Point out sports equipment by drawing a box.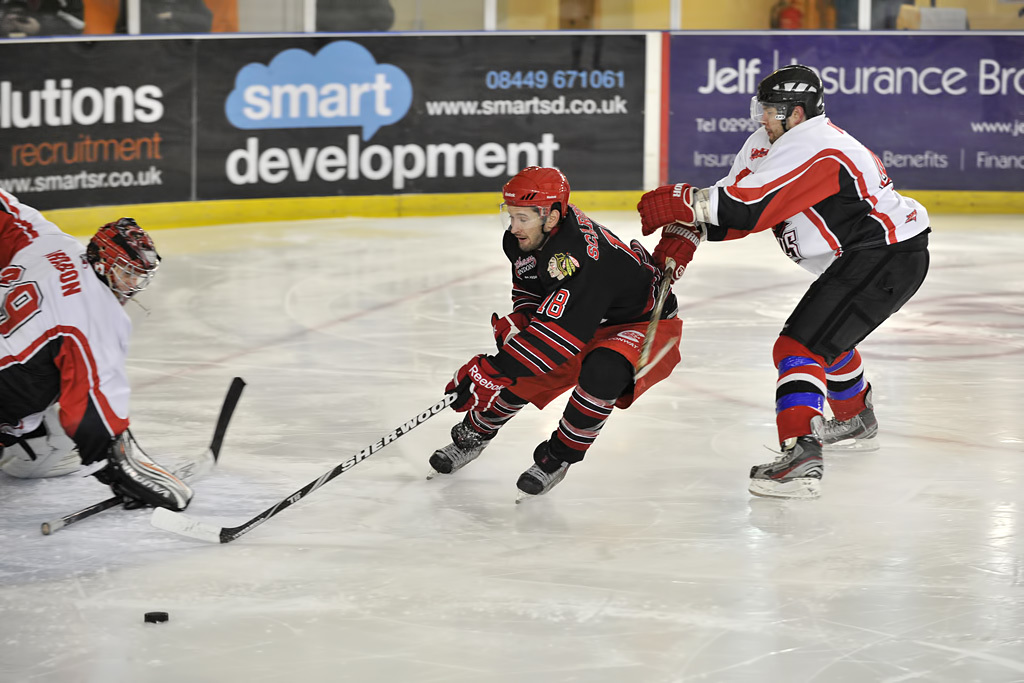
box(142, 608, 168, 624).
